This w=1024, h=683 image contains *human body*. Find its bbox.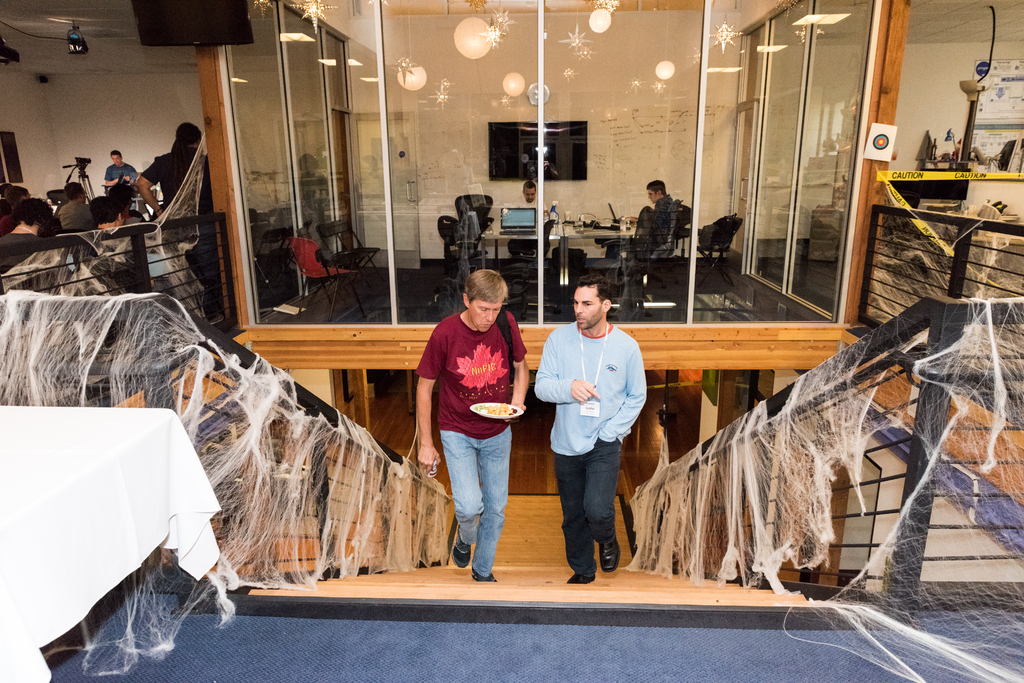
pyautogui.locateOnScreen(506, 199, 548, 266).
